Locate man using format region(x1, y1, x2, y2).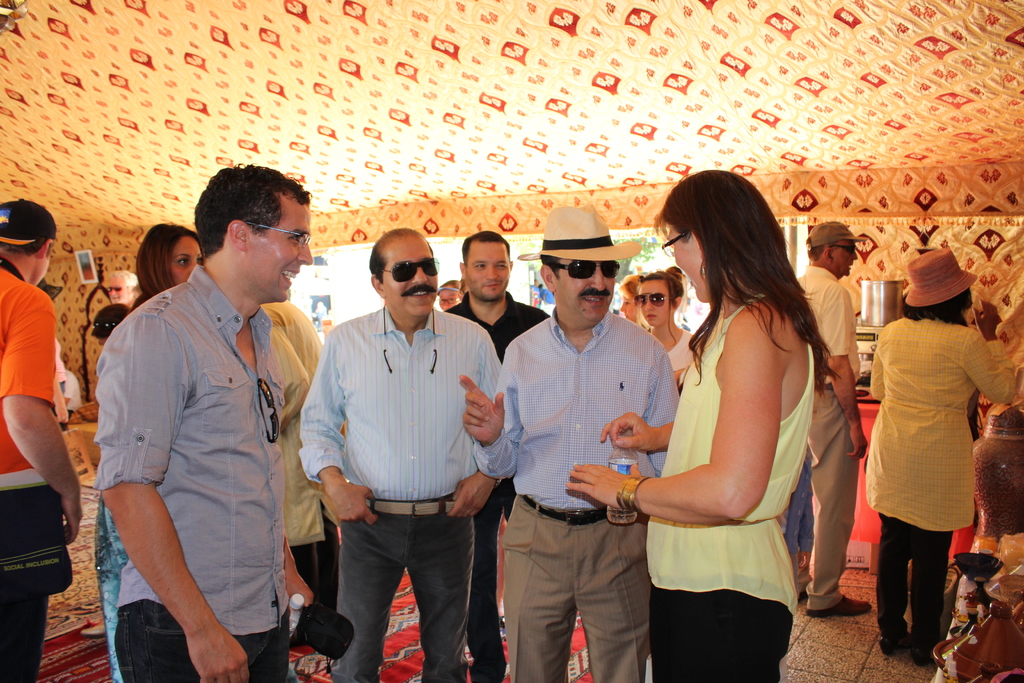
region(792, 219, 868, 618).
